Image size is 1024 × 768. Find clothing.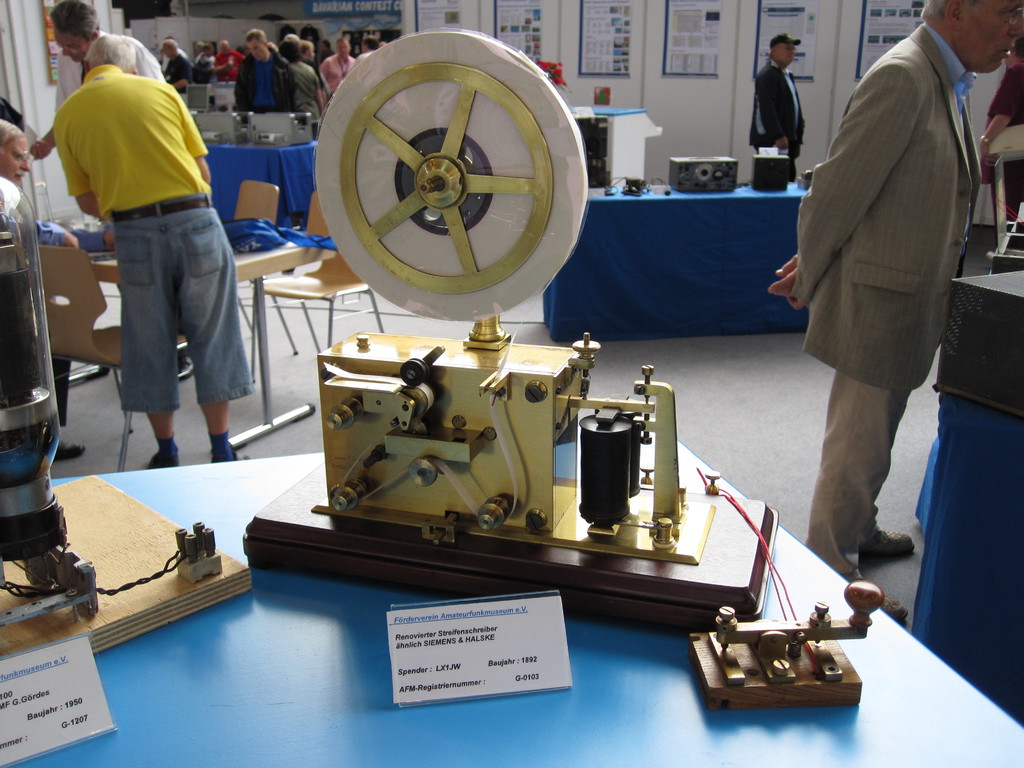
left=735, top=51, right=809, bottom=179.
